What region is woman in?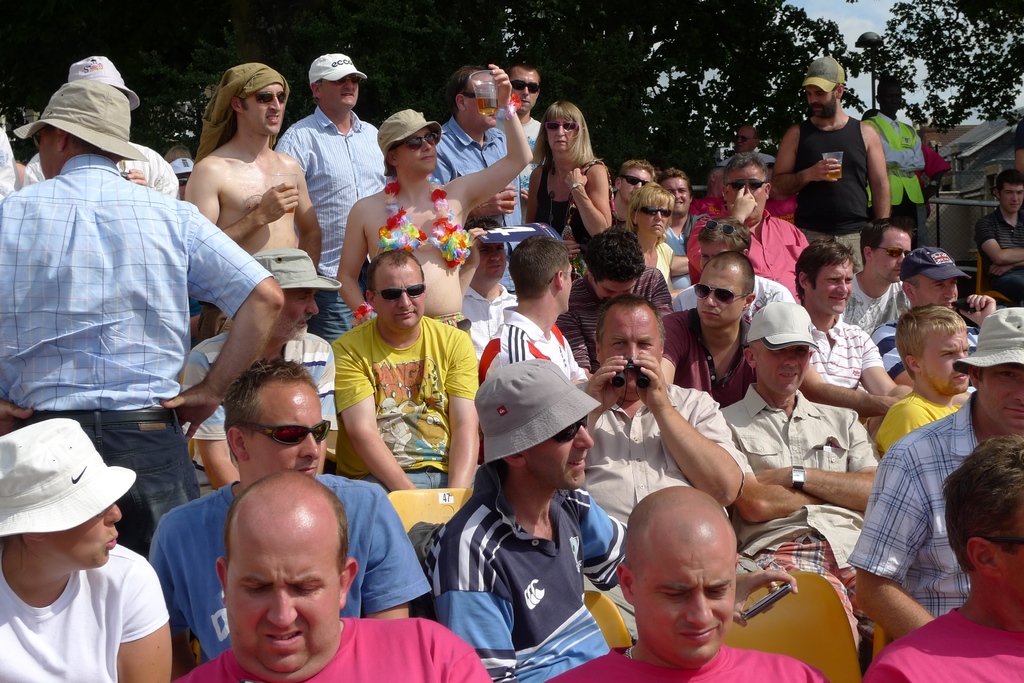
[x1=337, y1=61, x2=530, y2=353].
